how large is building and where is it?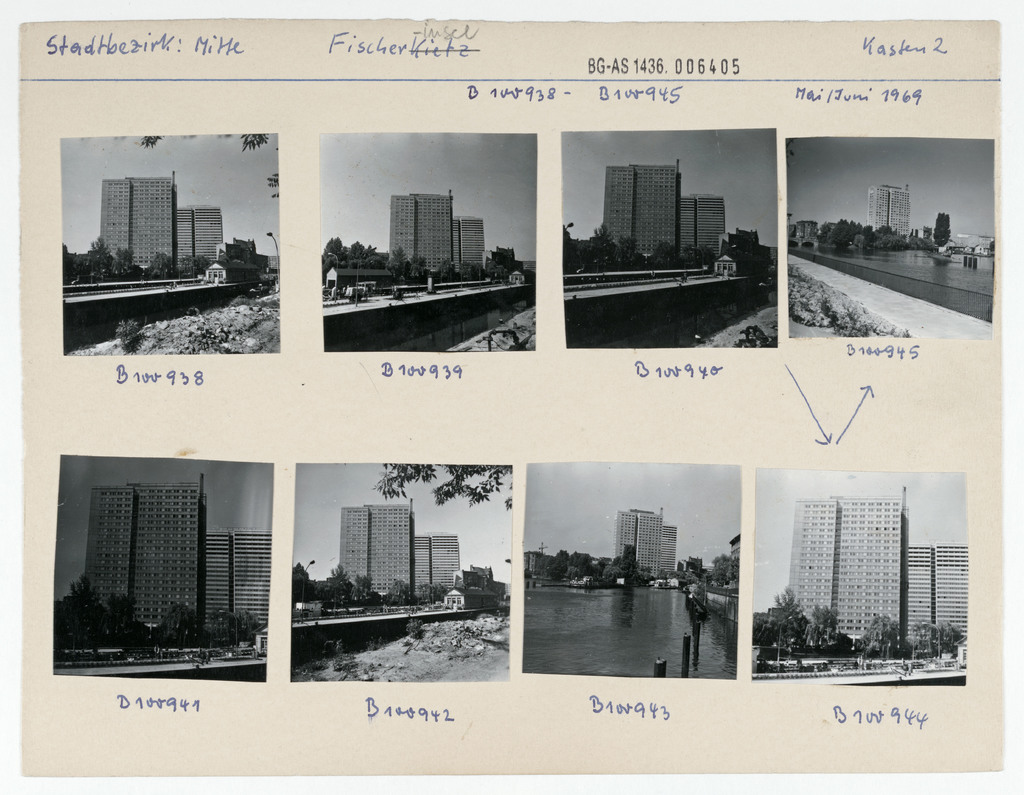
Bounding box: 86:475:205:639.
